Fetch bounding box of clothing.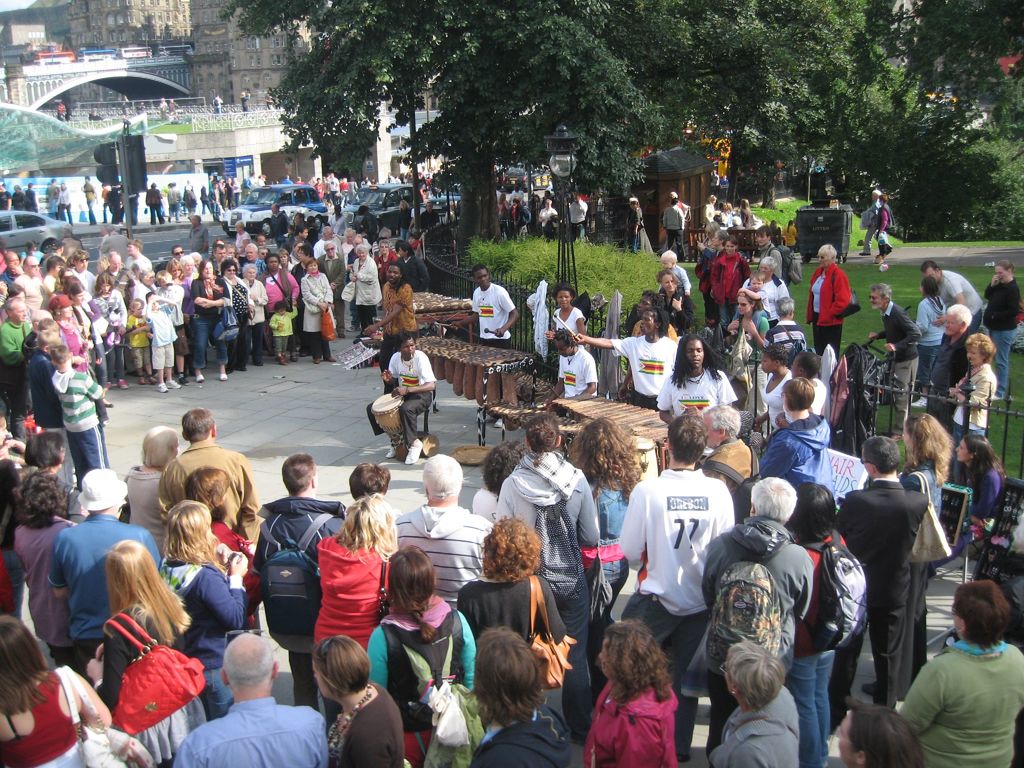
Bbox: <bbox>732, 308, 764, 382</bbox>.
